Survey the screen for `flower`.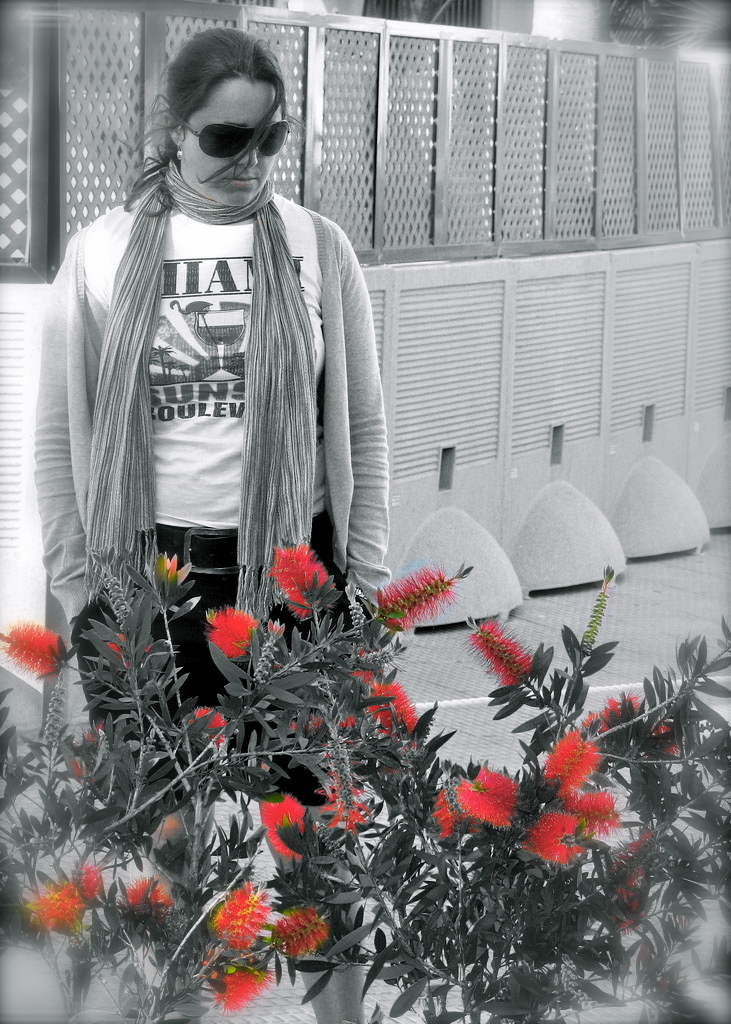
Survey found: 200,965,281,1008.
